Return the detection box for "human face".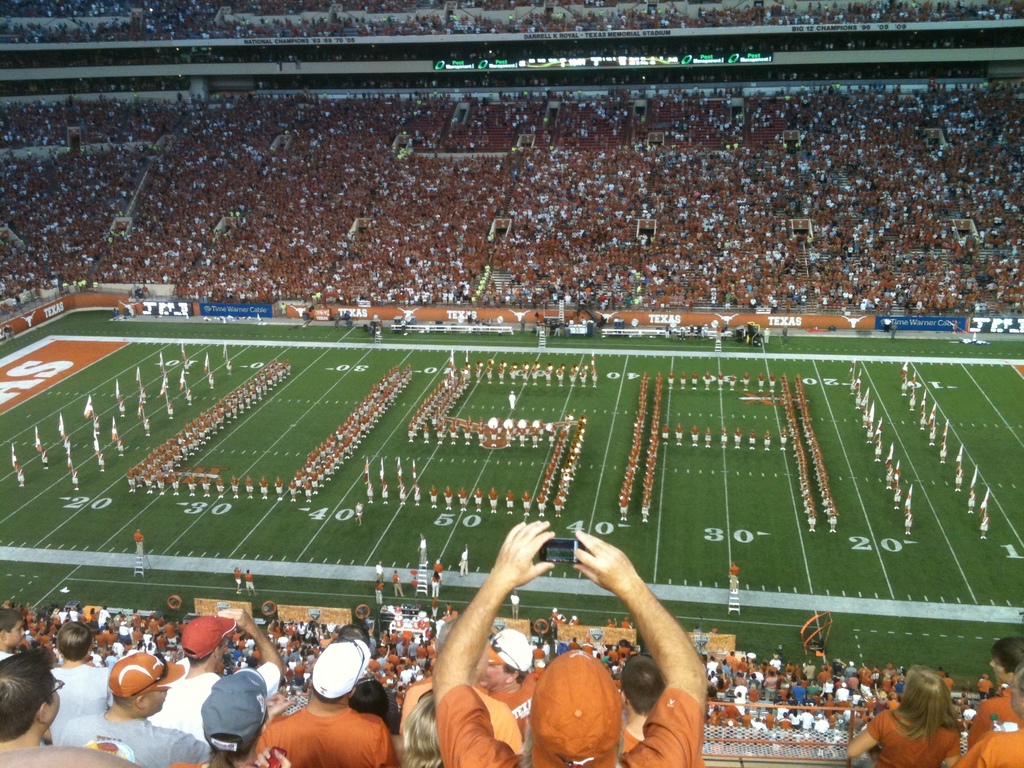
[991,659,1009,683].
